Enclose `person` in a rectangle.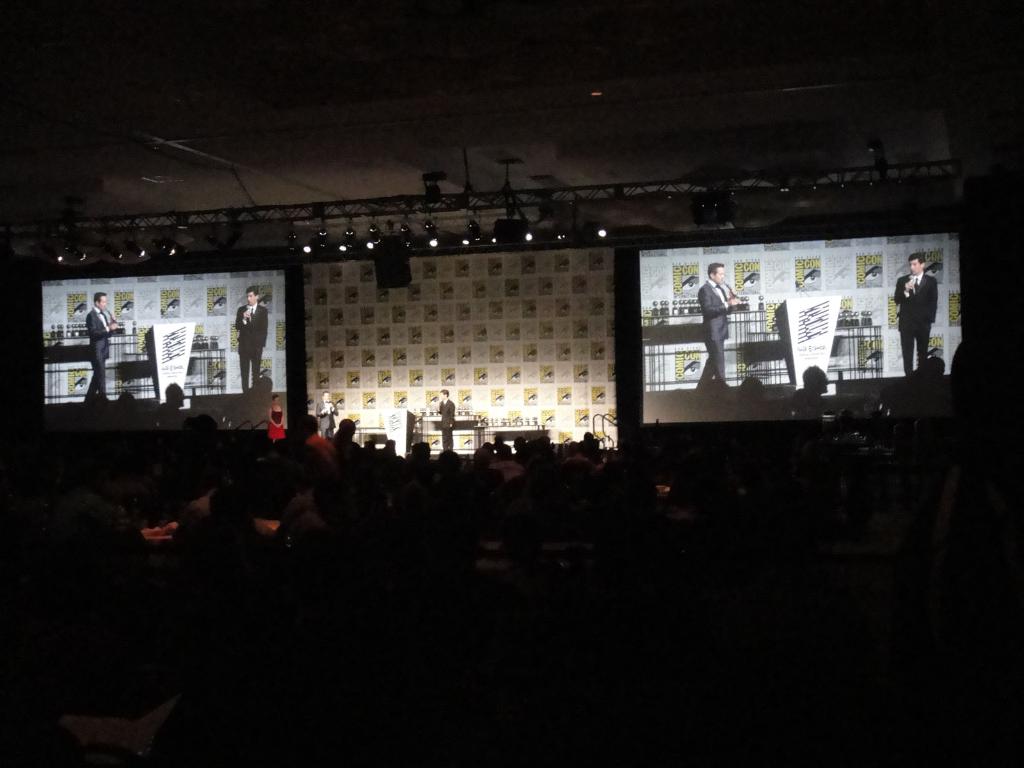
bbox=[307, 389, 333, 447].
